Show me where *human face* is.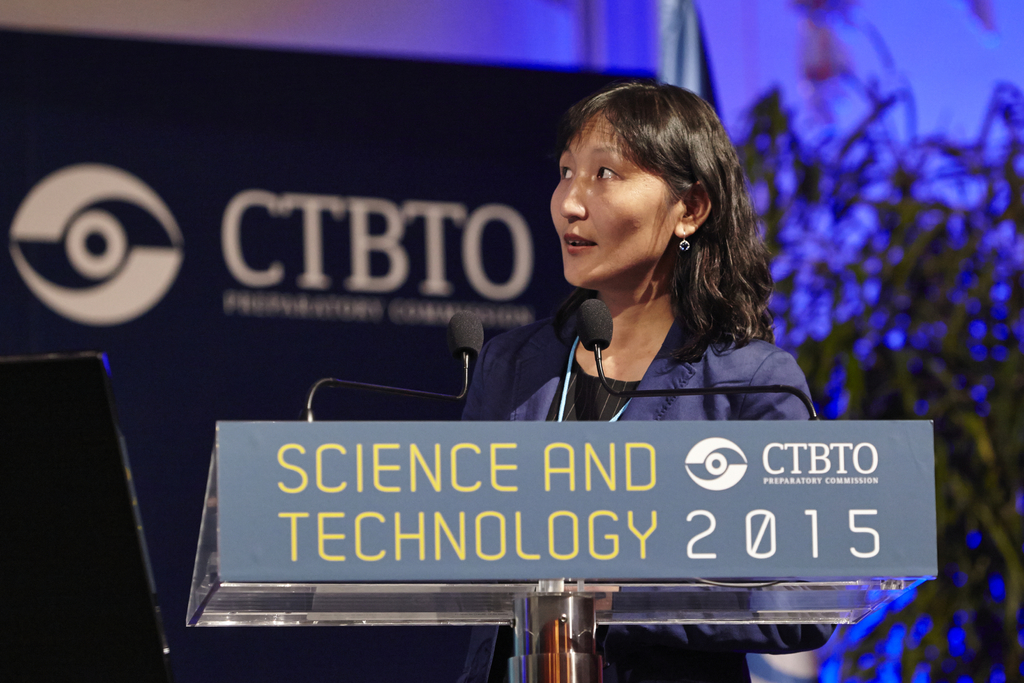
*human face* is at locate(550, 109, 684, 288).
